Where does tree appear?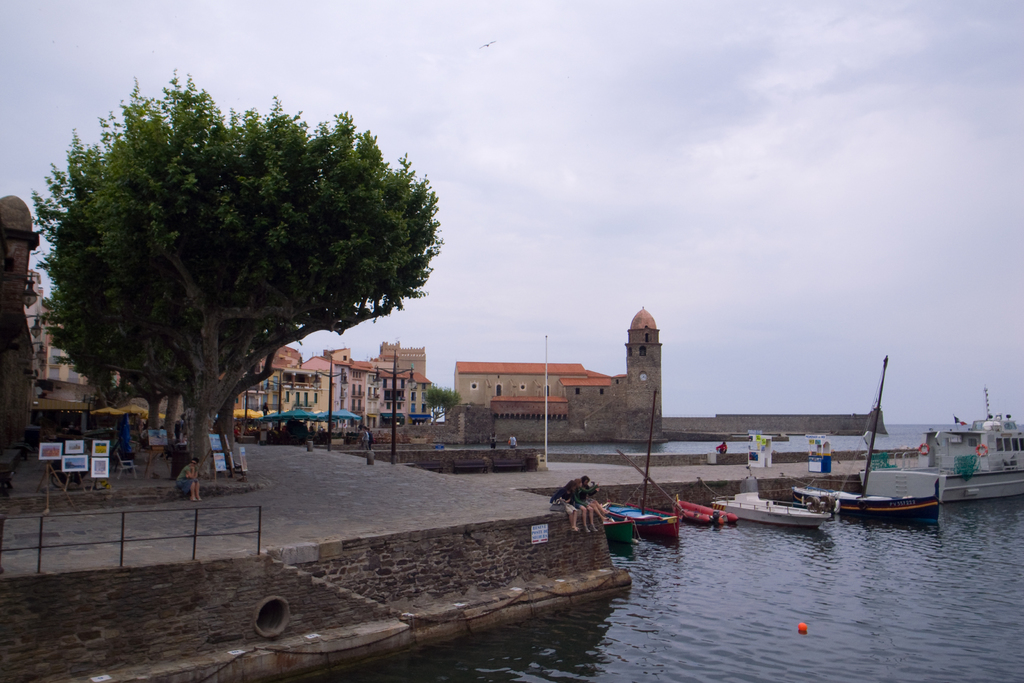
Appears at box(34, 88, 436, 479).
